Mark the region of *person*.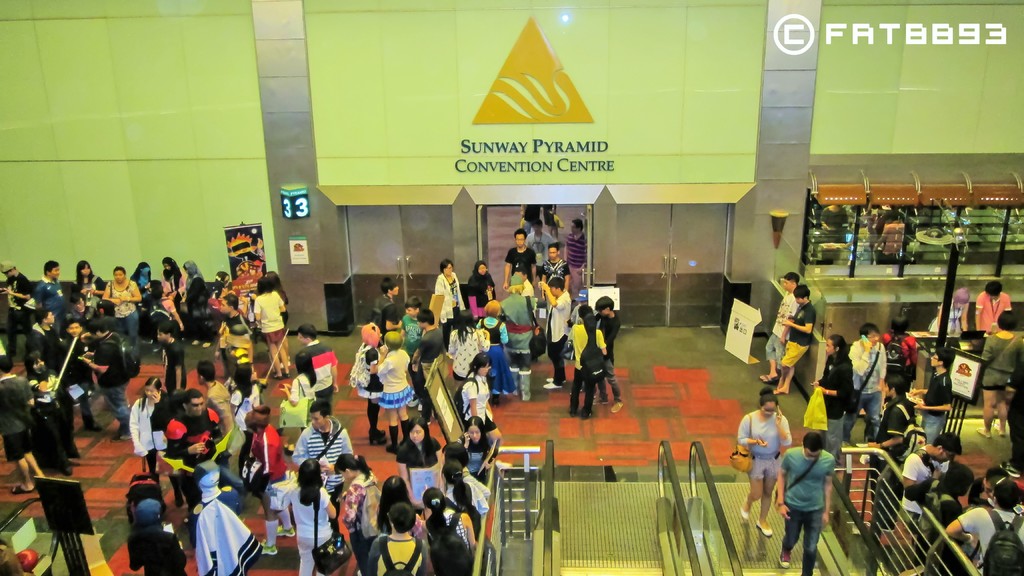
Region: 284:459:344:575.
